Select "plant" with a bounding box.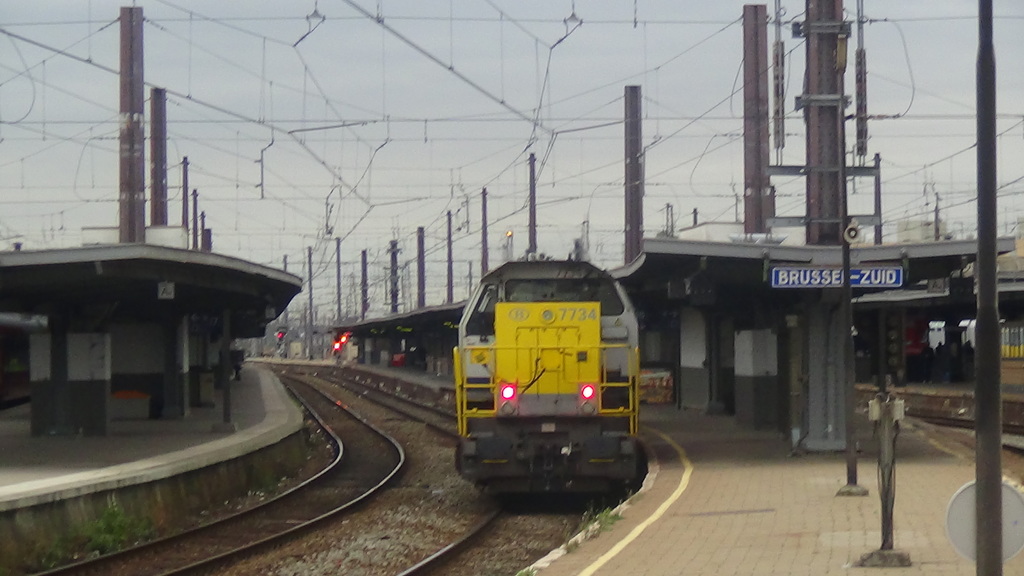
0:524:77:575.
